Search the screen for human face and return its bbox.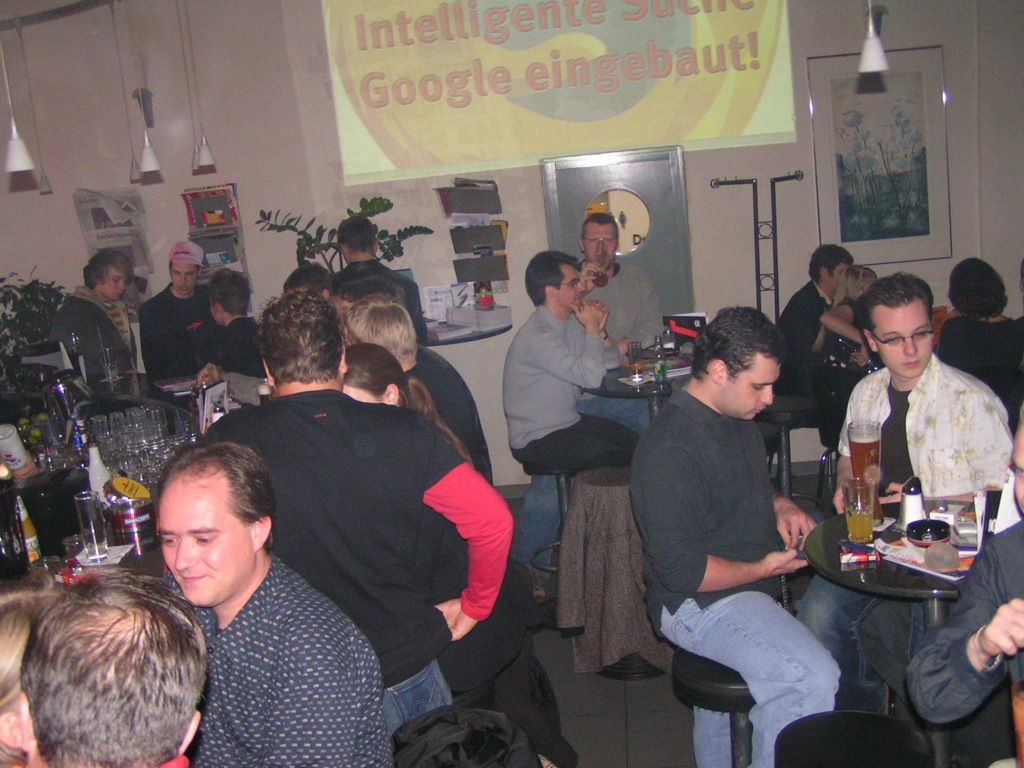
Found: (156,481,251,602).
